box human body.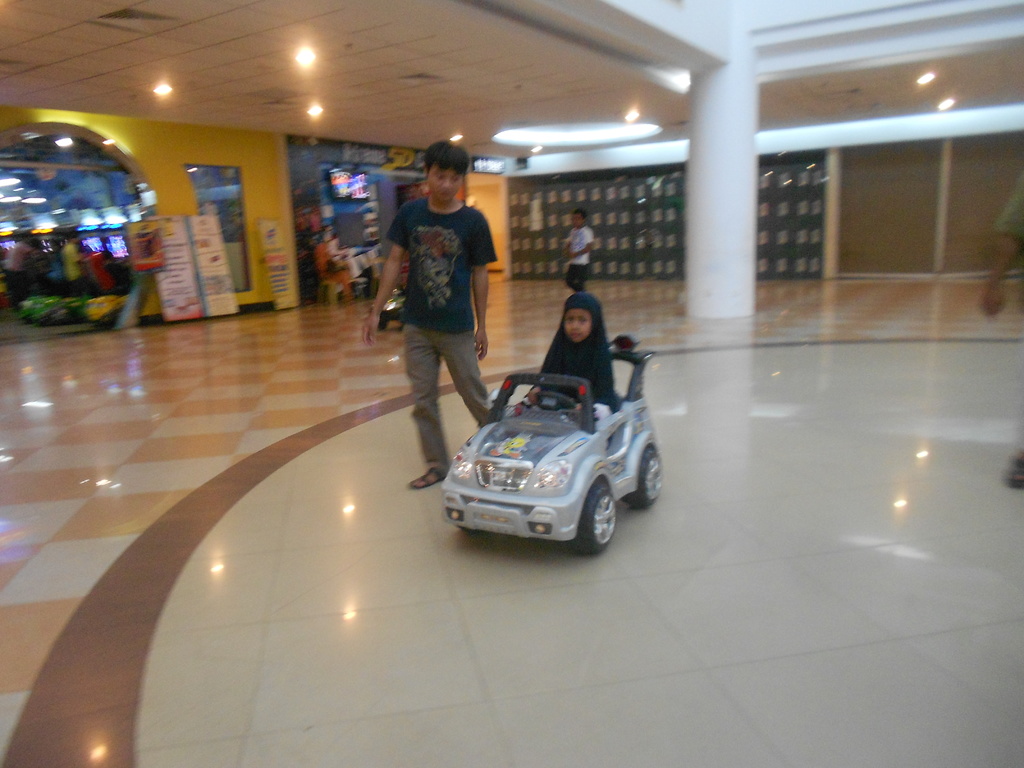
{"x1": 562, "y1": 204, "x2": 596, "y2": 294}.
